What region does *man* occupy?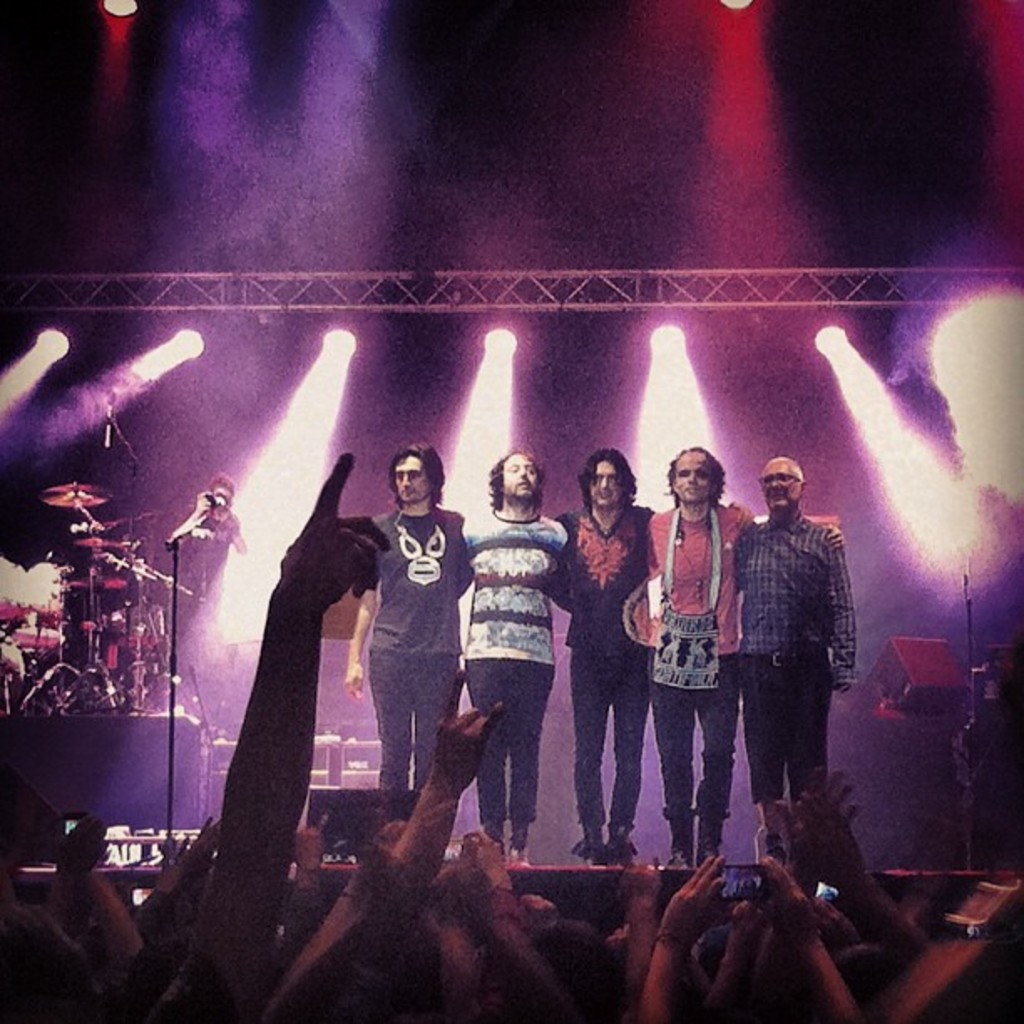
left=733, top=458, right=858, bottom=865.
